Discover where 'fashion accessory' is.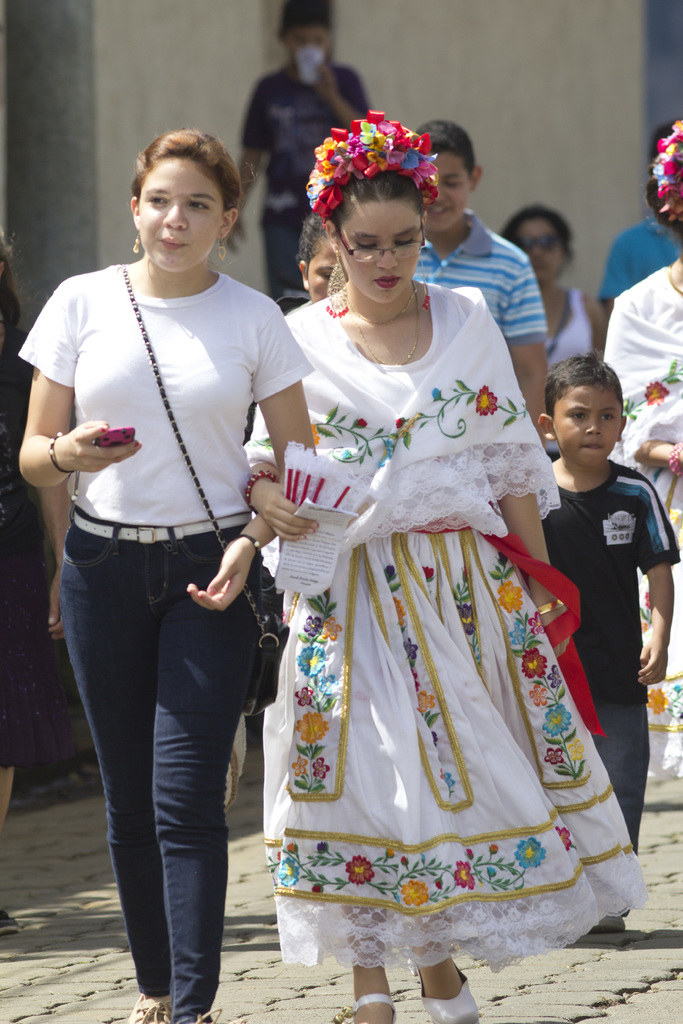
Discovered at l=48, t=436, r=74, b=477.
